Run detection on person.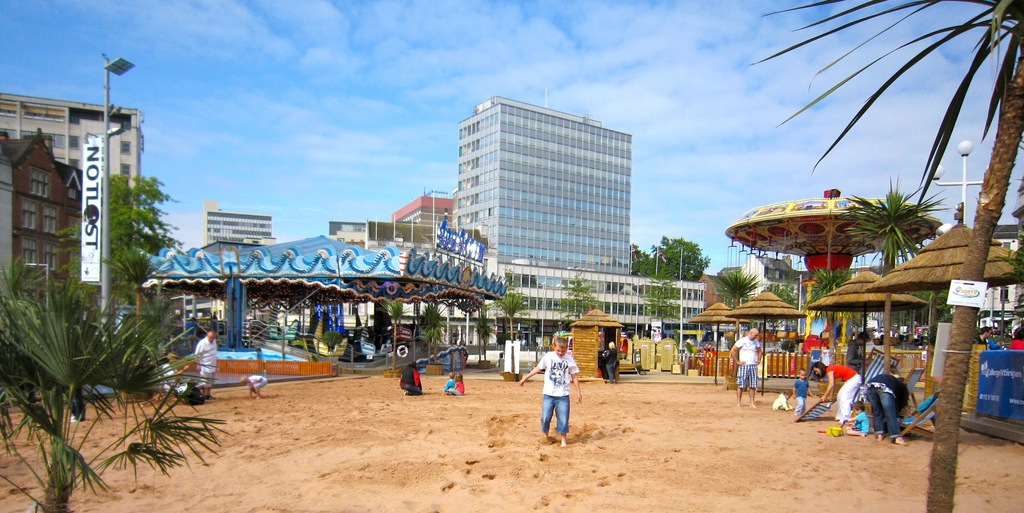
Result: 514, 338, 585, 448.
